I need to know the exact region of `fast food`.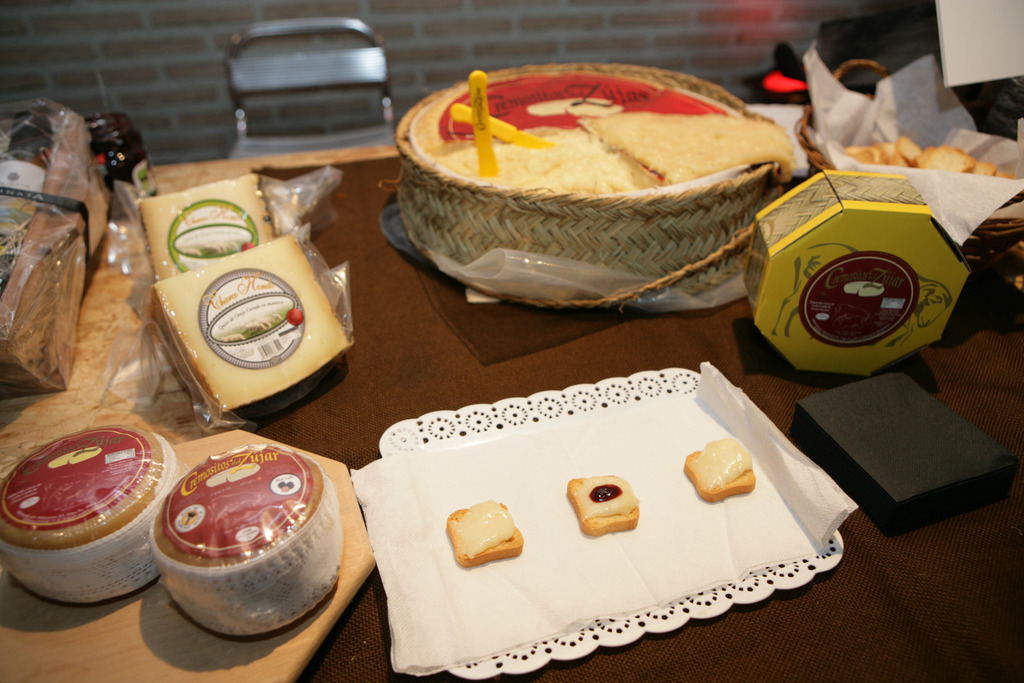
Region: (151,229,356,418).
